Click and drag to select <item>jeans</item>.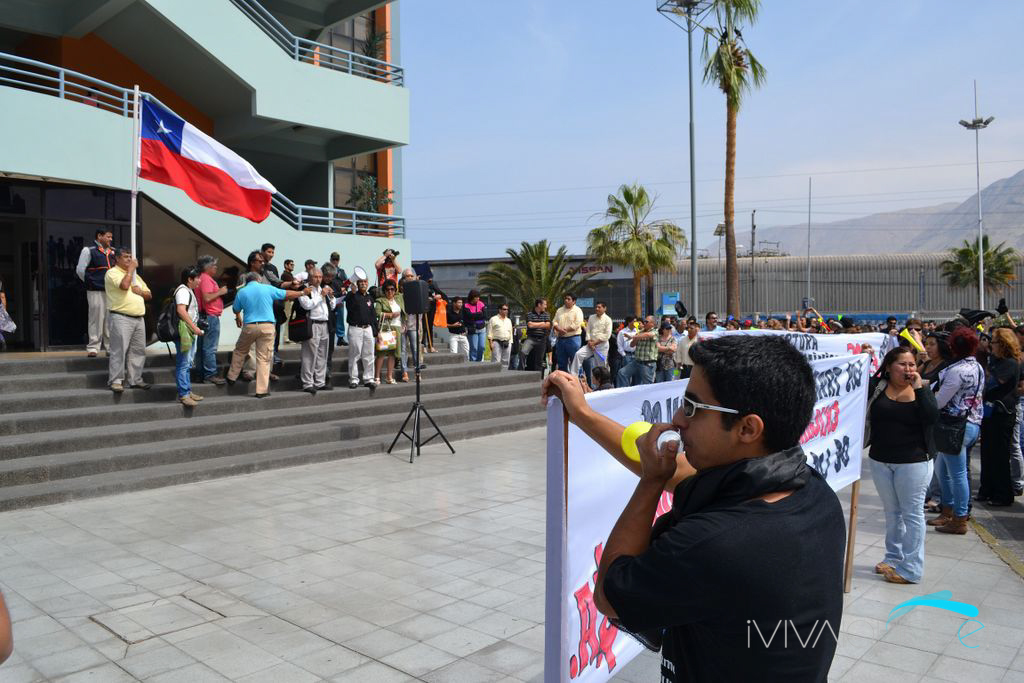
Selection: <region>399, 328, 426, 368</region>.
